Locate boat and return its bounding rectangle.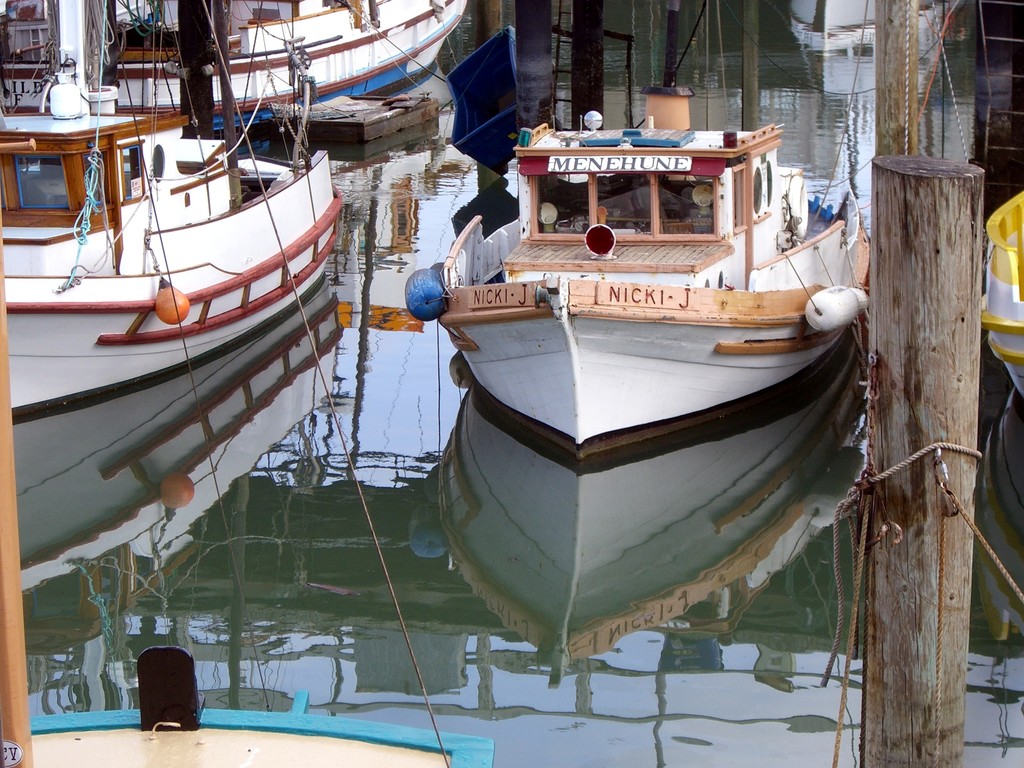
box=[984, 192, 1023, 390].
